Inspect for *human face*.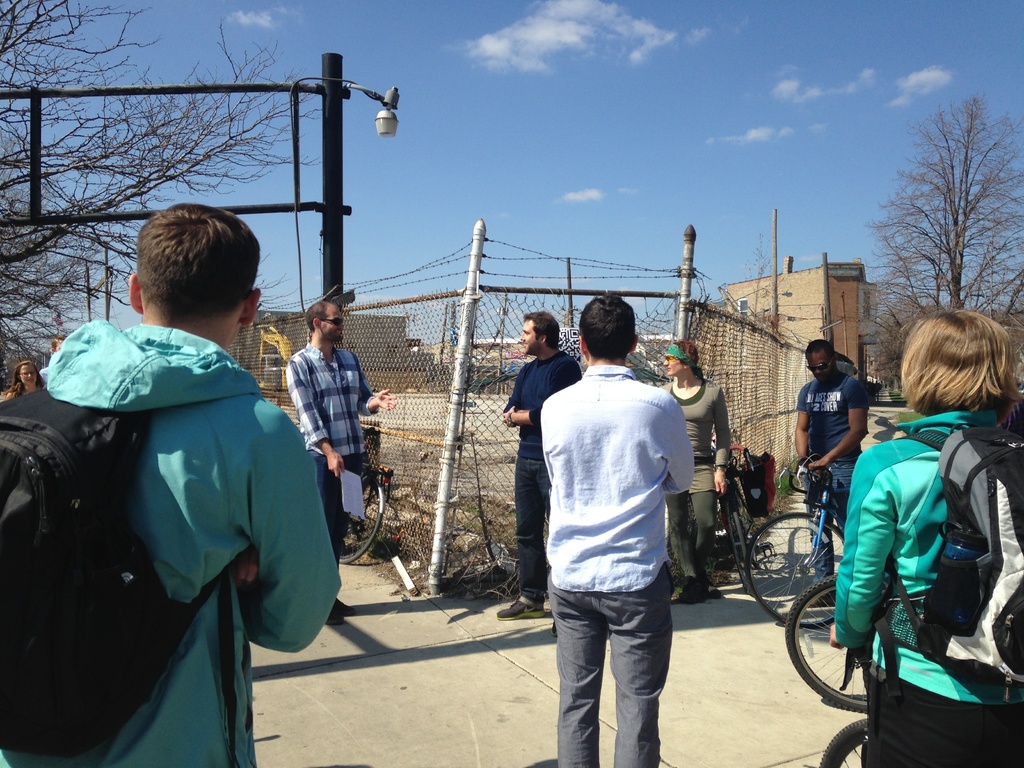
Inspection: (810, 352, 829, 388).
